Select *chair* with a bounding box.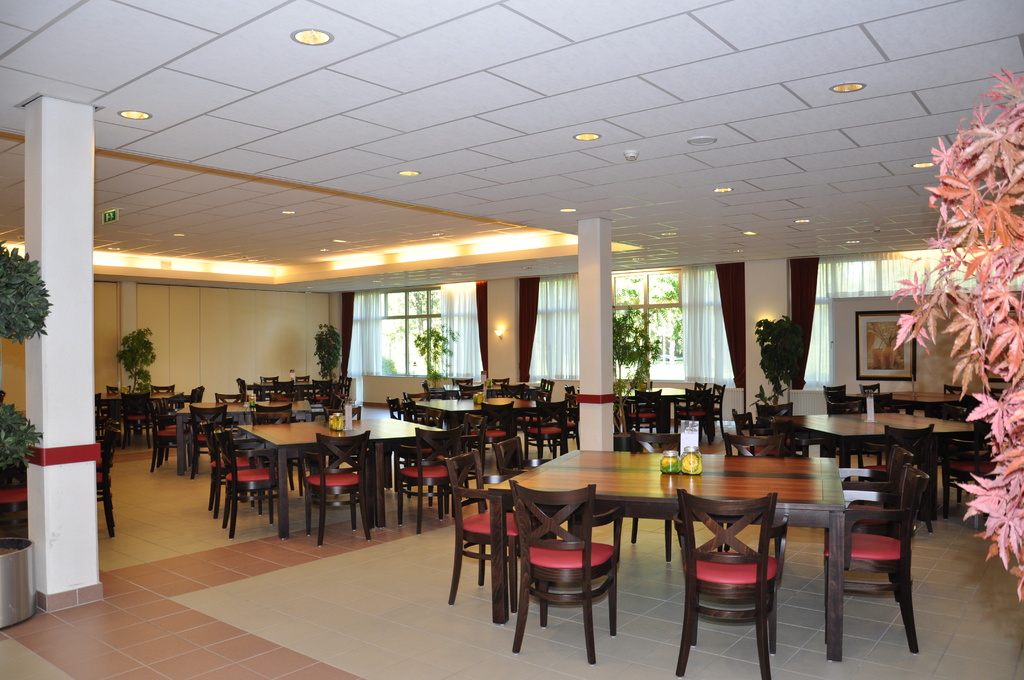
{"x1": 489, "y1": 434, "x2": 572, "y2": 534}.
